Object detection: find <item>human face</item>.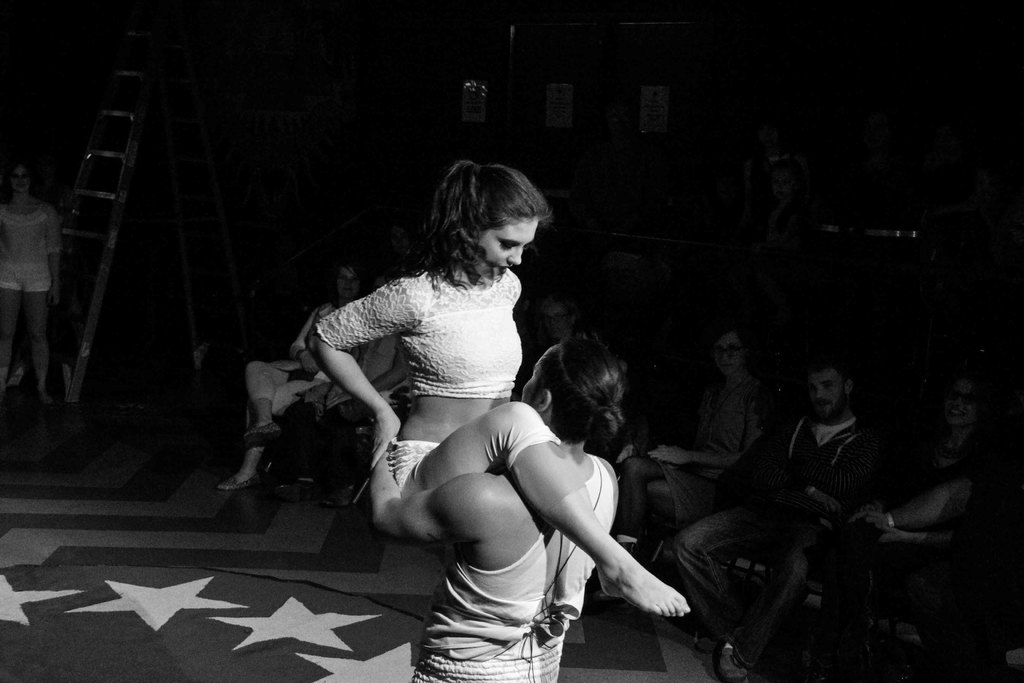
Rect(12, 163, 35, 194).
